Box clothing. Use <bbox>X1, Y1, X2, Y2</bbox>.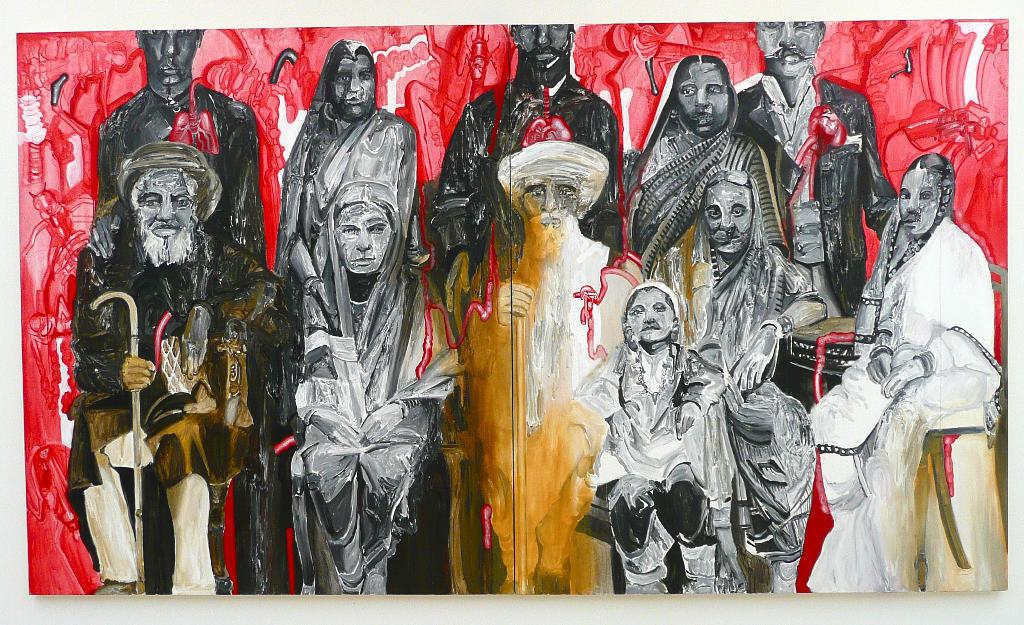
<bbox>280, 109, 413, 275</bbox>.
